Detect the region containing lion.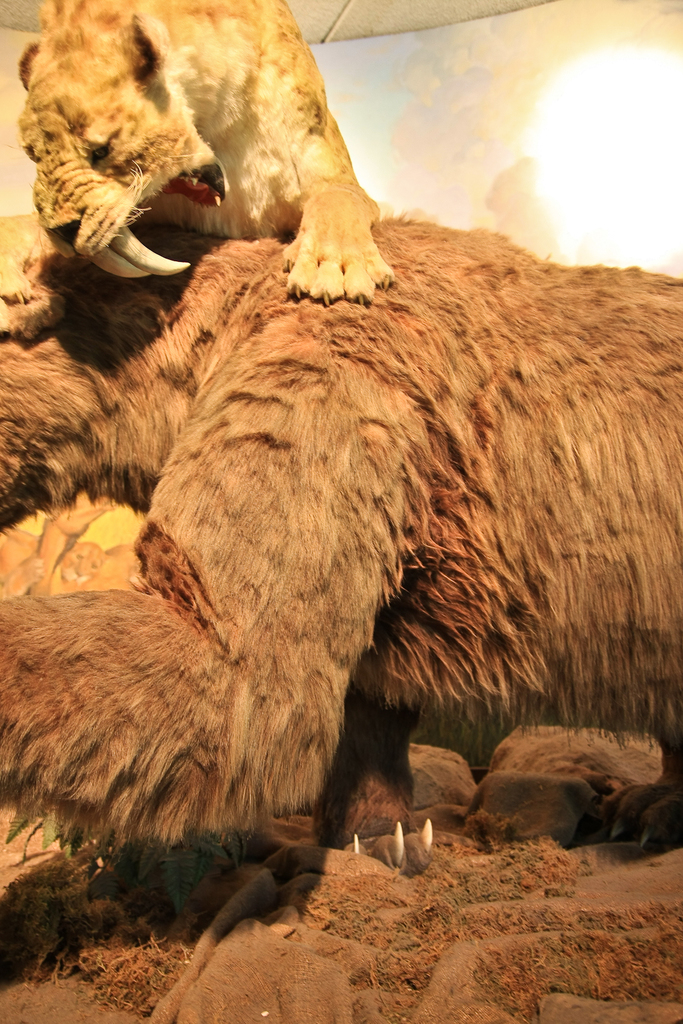
17/0/392/305.
